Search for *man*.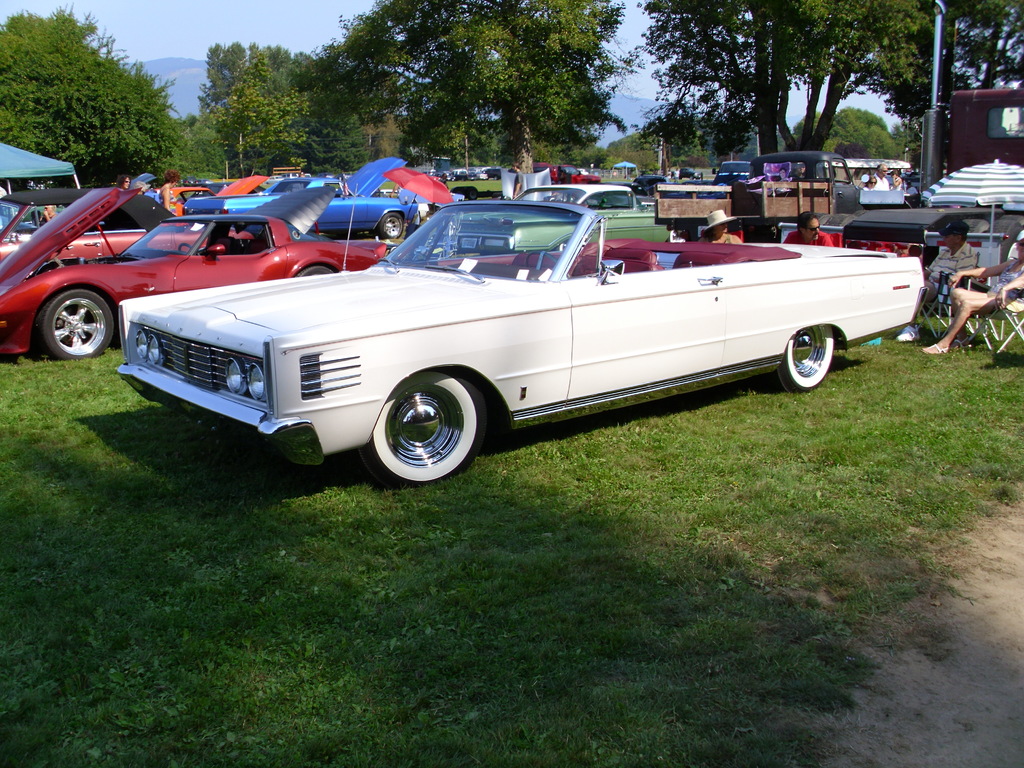
Found at x1=673 y1=166 x2=680 y2=183.
